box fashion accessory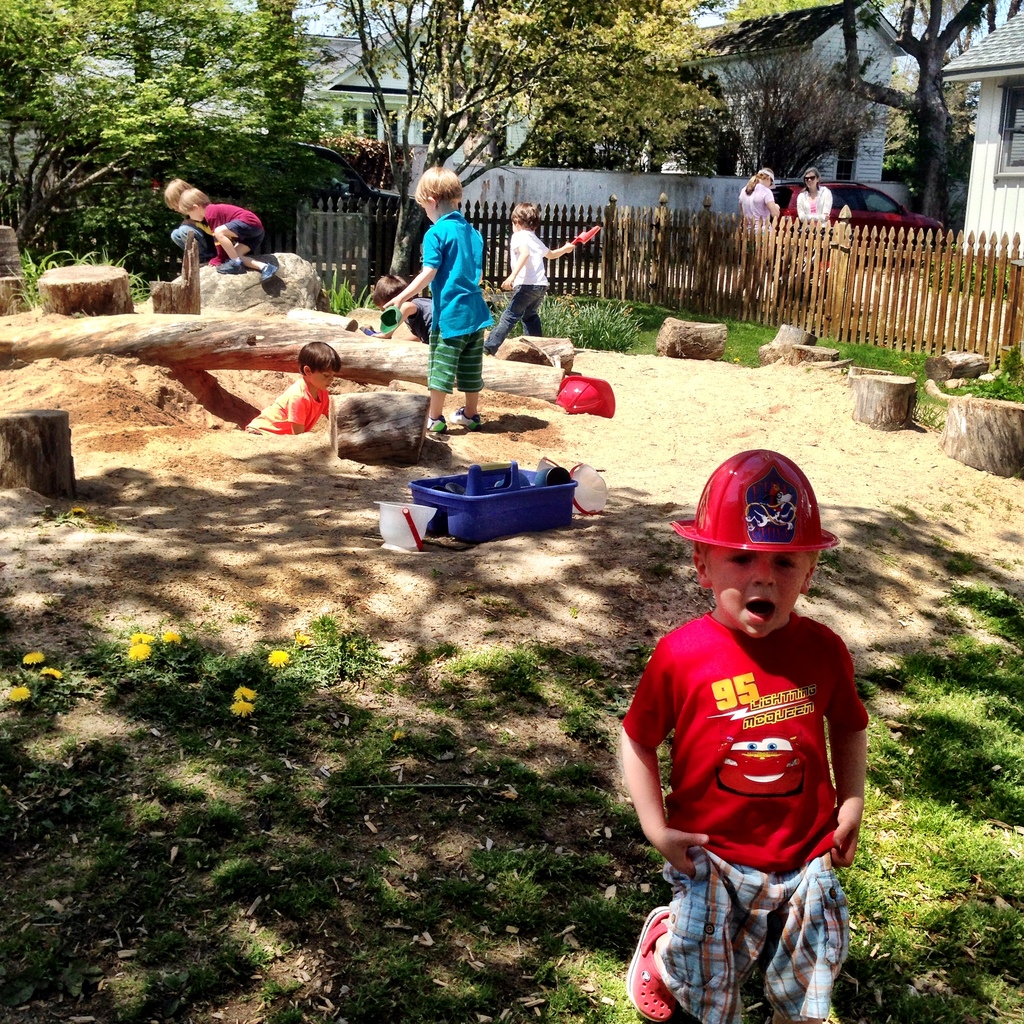
(448, 404, 481, 431)
